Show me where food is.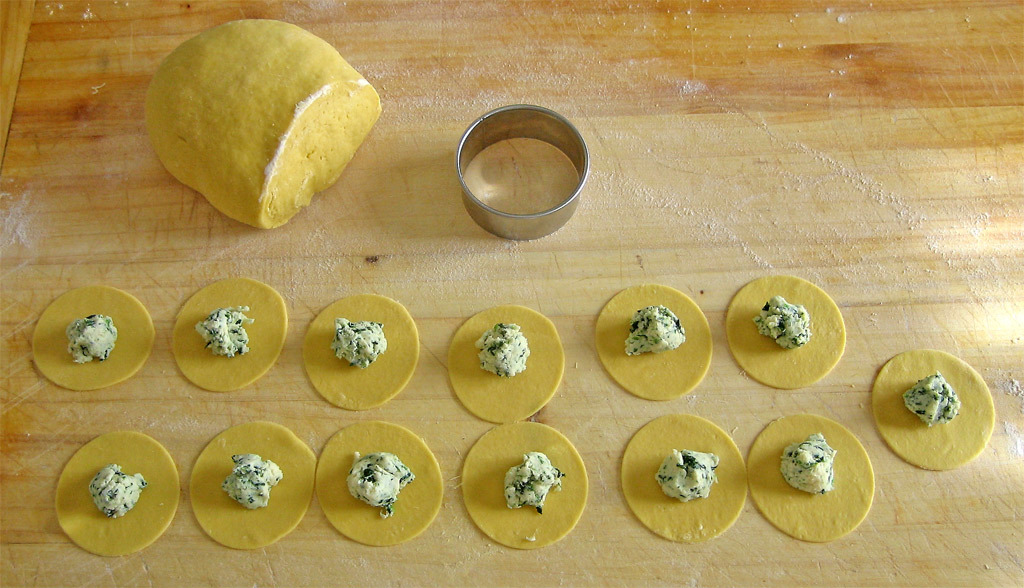
food is at l=592, t=279, r=712, b=403.
